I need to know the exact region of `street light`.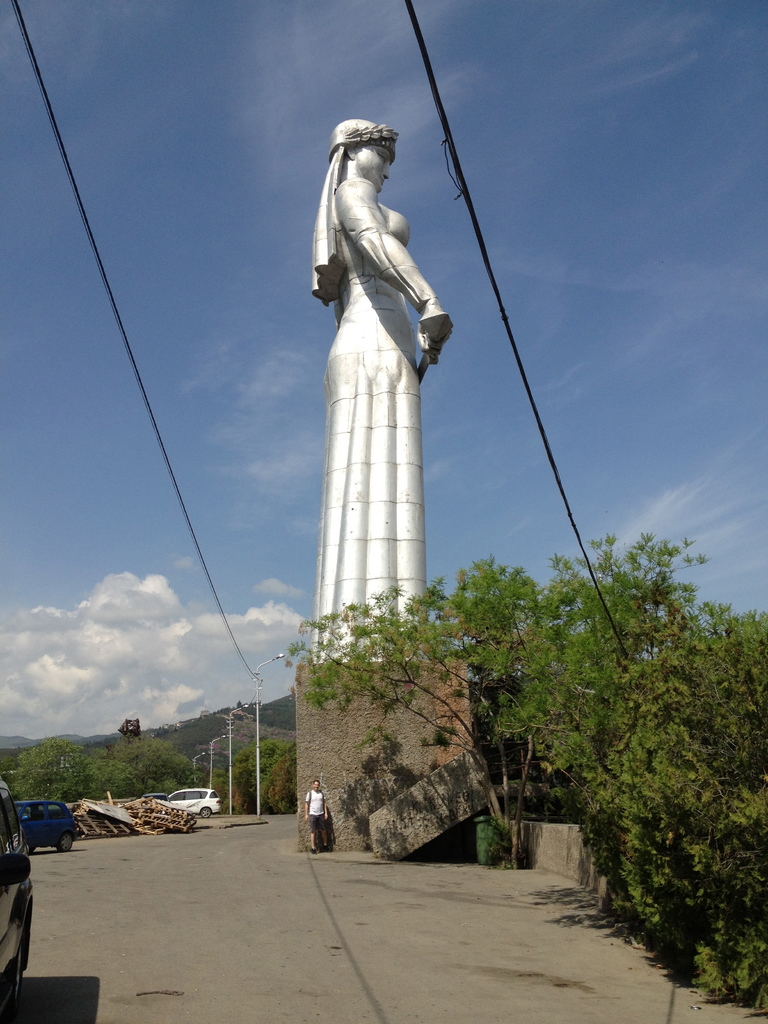
Region: {"x1": 255, "y1": 653, "x2": 284, "y2": 814}.
